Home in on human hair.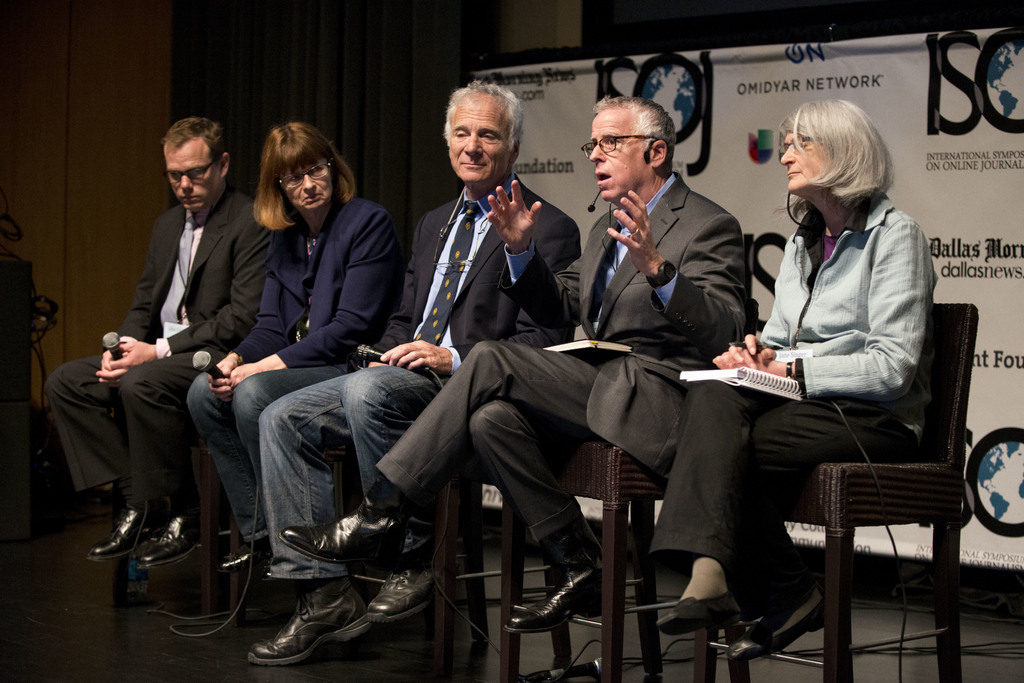
Homed in at select_region(444, 81, 526, 161).
